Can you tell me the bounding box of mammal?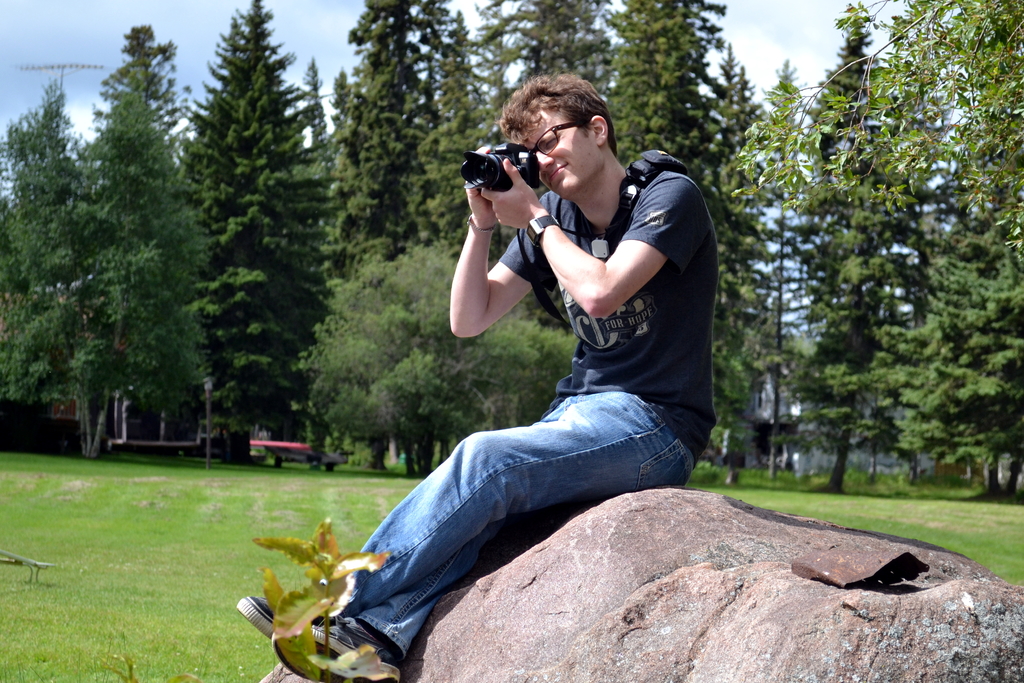
bbox=(231, 63, 717, 682).
